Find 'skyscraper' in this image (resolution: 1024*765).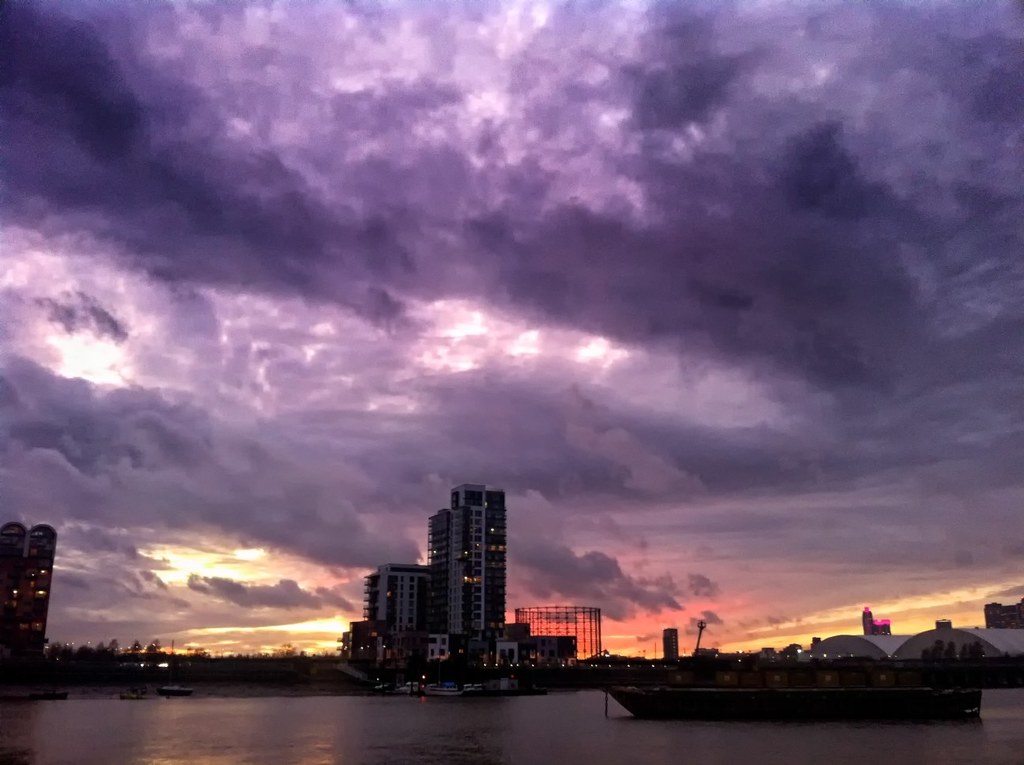
box(0, 521, 28, 646).
